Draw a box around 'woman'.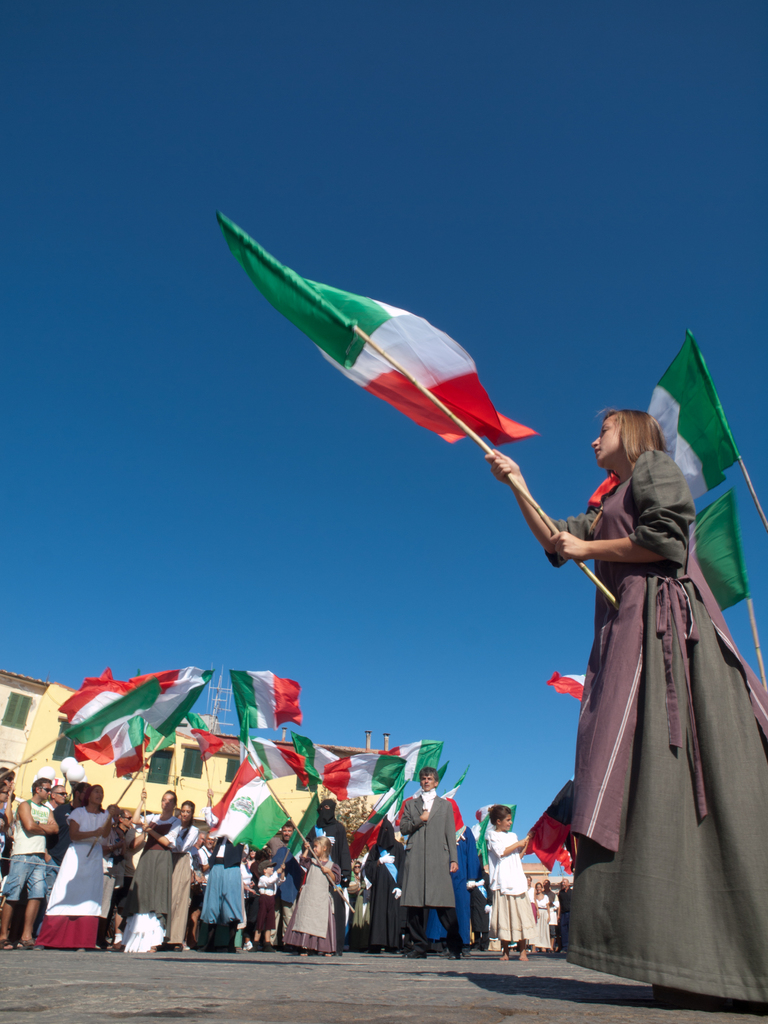
Rect(170, 799, 202, 954).
